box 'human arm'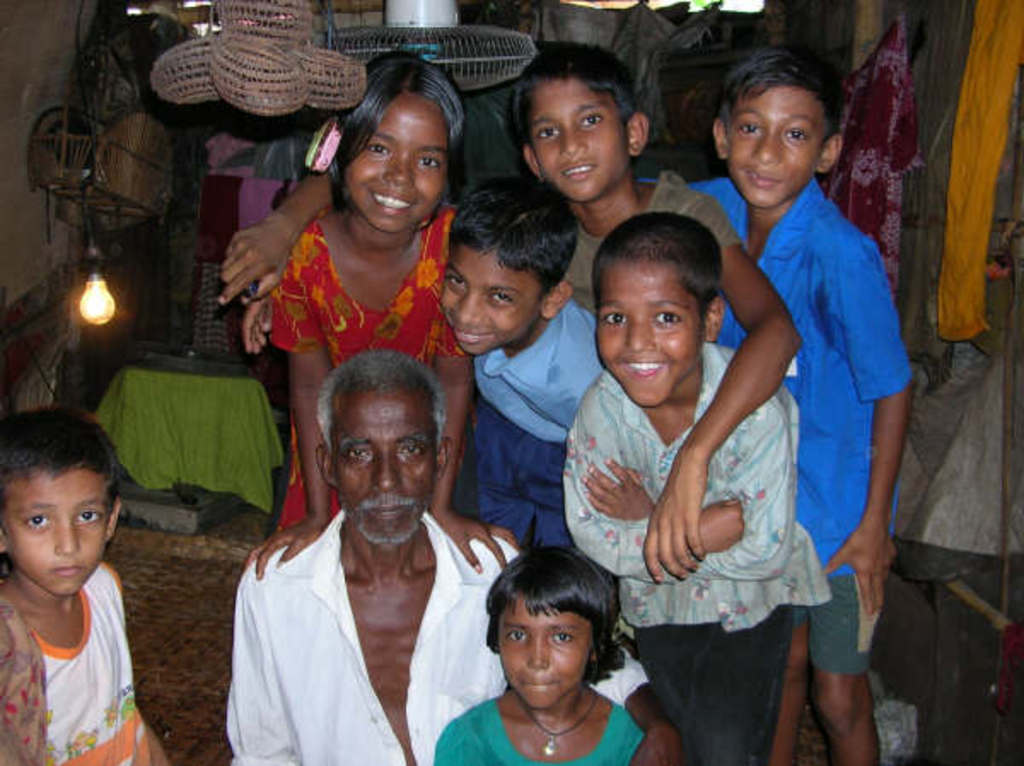
{"left": 430, "top": 328, "right": 522, "bottom": 573}
